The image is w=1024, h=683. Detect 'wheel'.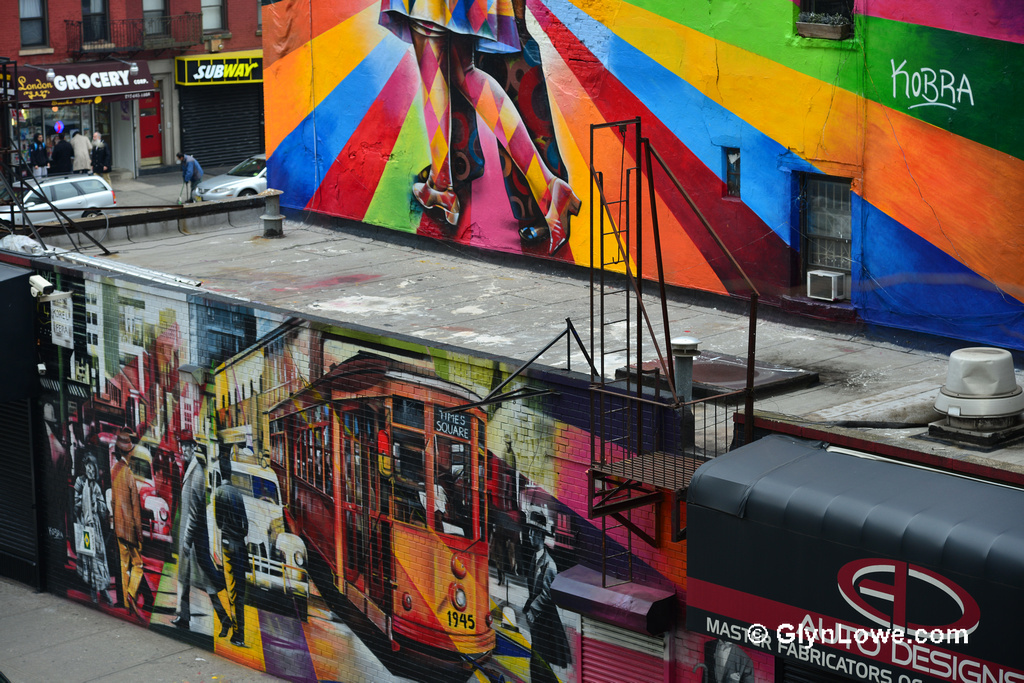
Detection: bbox(239, 188, 255, 195).
